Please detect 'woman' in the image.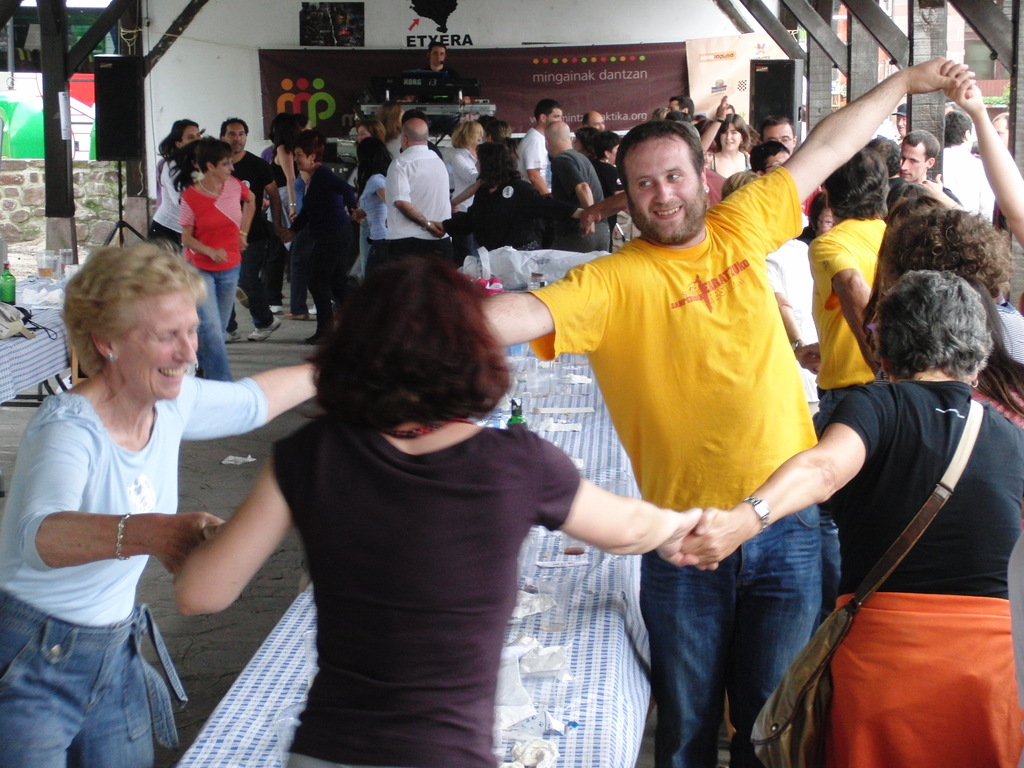
select_region(193, 231, 608, 760).
